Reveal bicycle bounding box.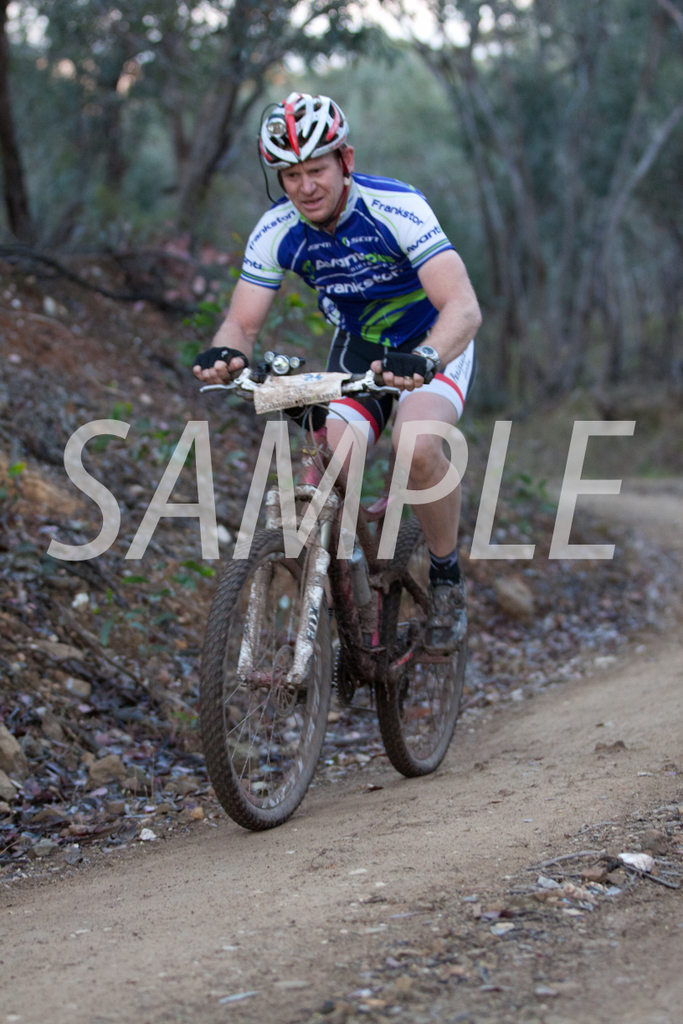
Revealed: [left=153, top=305, right=493, bottom=843].
